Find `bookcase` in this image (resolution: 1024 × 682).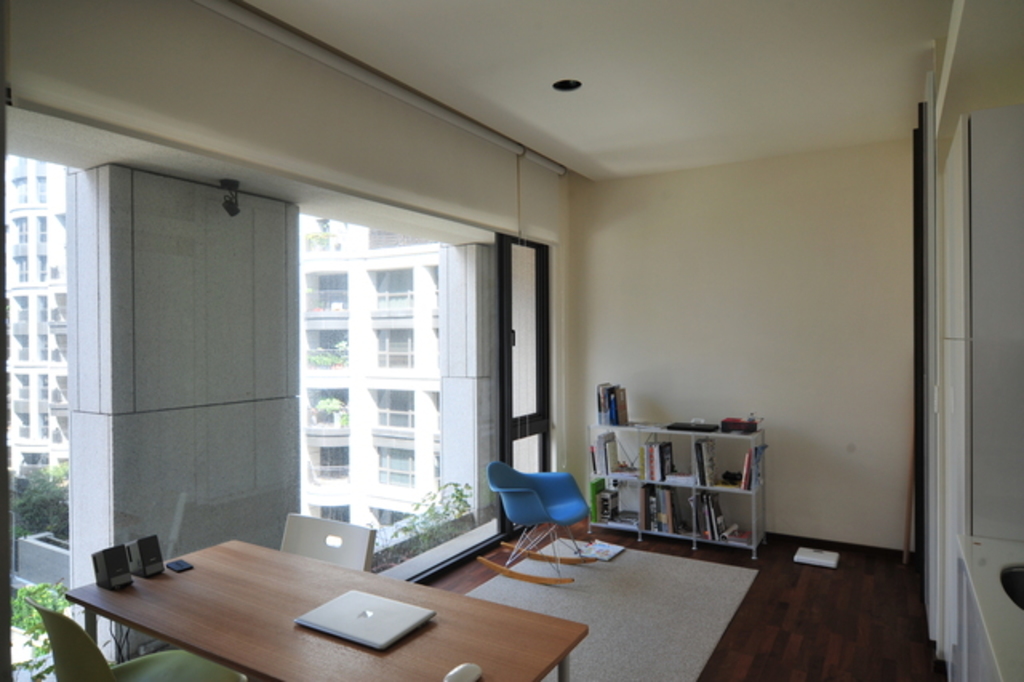
box(586, 378, 768, 560).
